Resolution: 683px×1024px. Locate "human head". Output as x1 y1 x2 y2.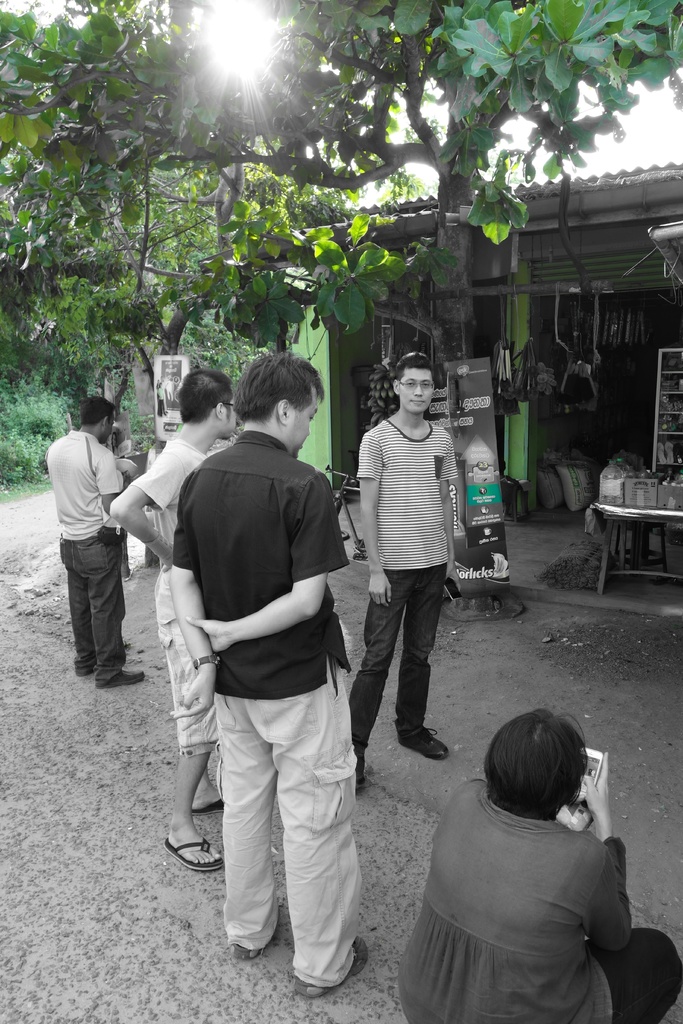
236 357 334 455.
